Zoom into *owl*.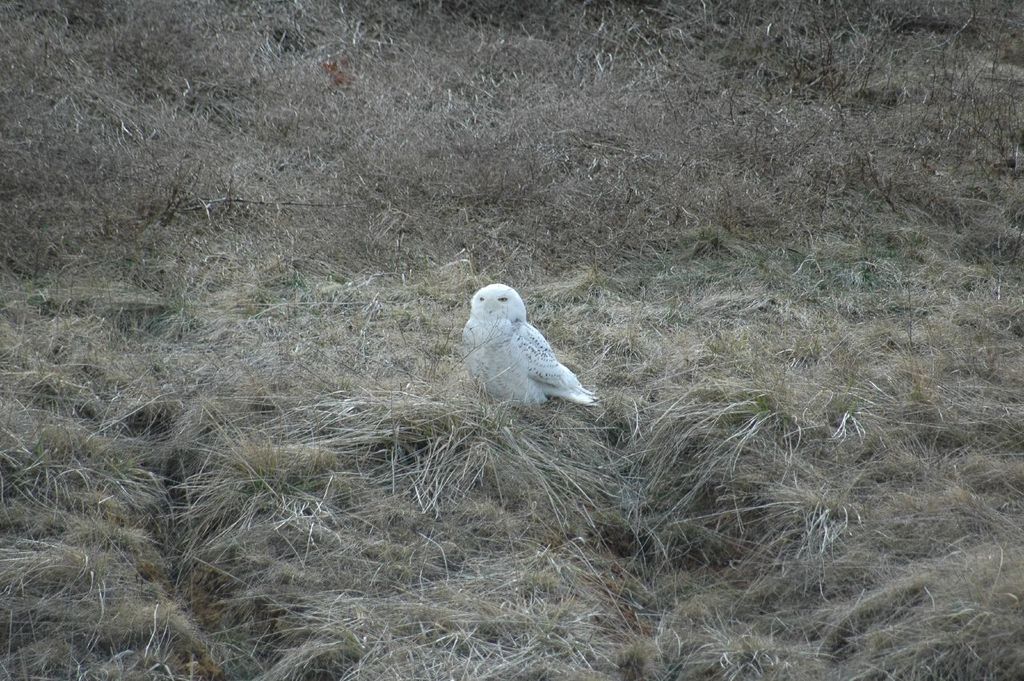
Zoom target: l=459, t=281, r=598, b=412.
